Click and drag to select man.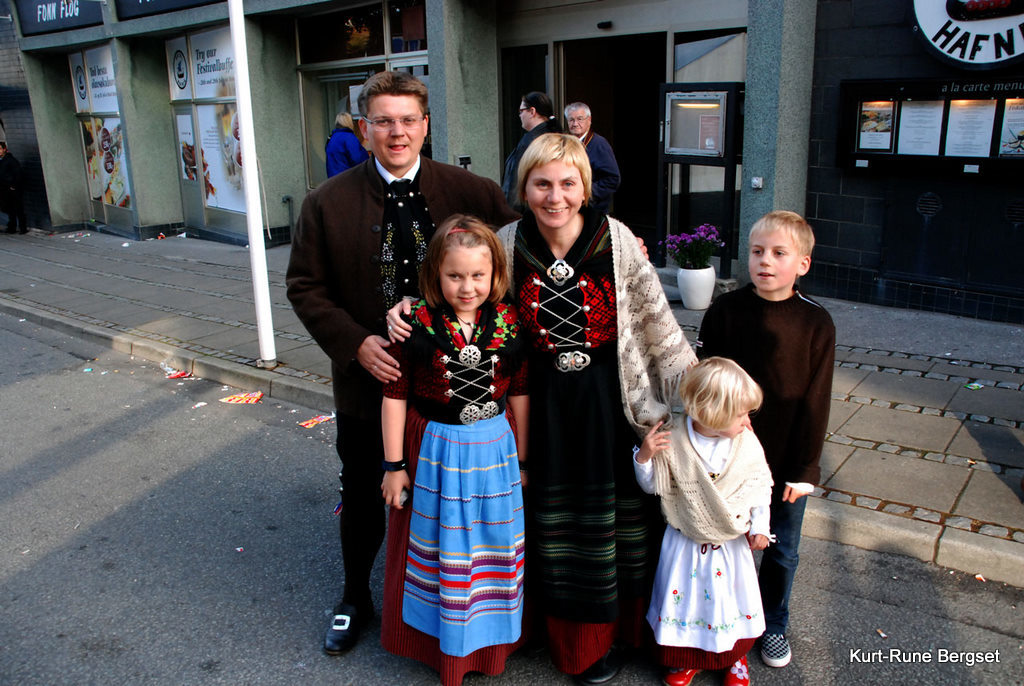
Selection: (x1=286, y1=67, x2=525, y2=655).
